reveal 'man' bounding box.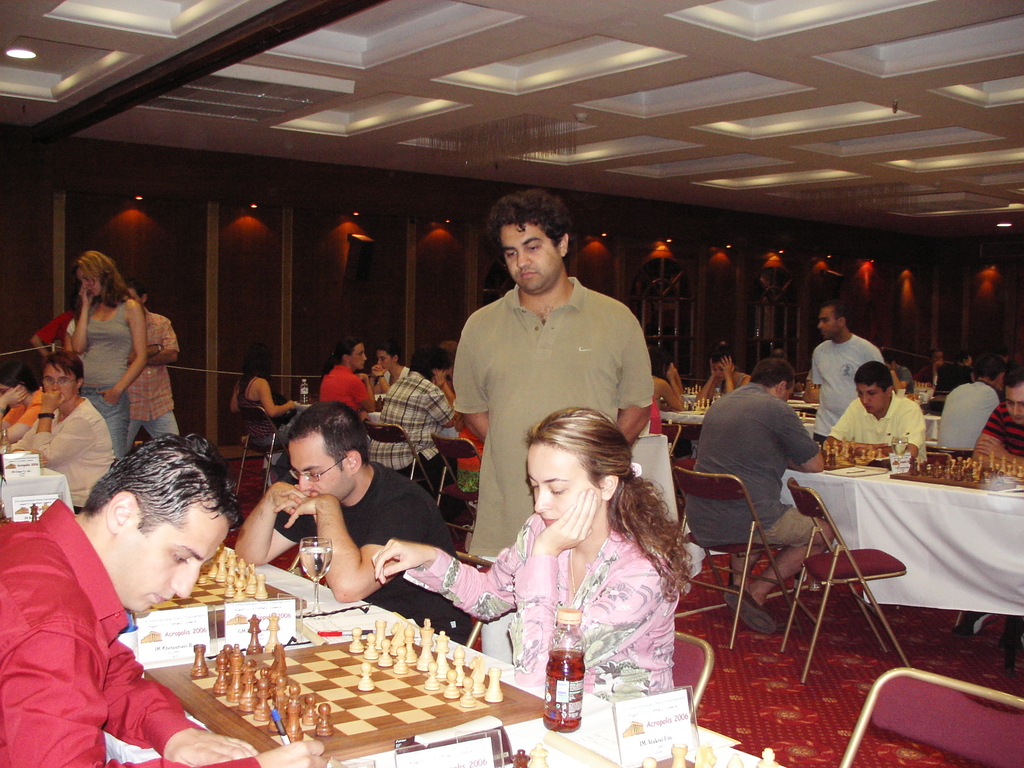
Revealed: crop(125, 280, 188, 441).
